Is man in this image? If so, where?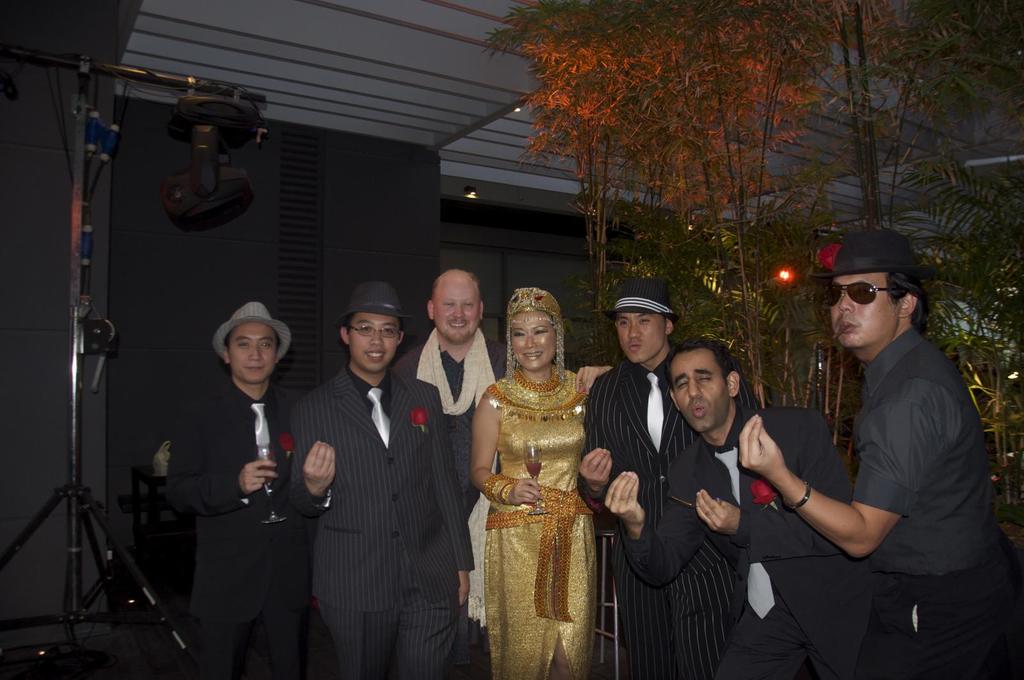
Yes, at pyautogui.locateOnScreen(750, 217, 1003, 664).
